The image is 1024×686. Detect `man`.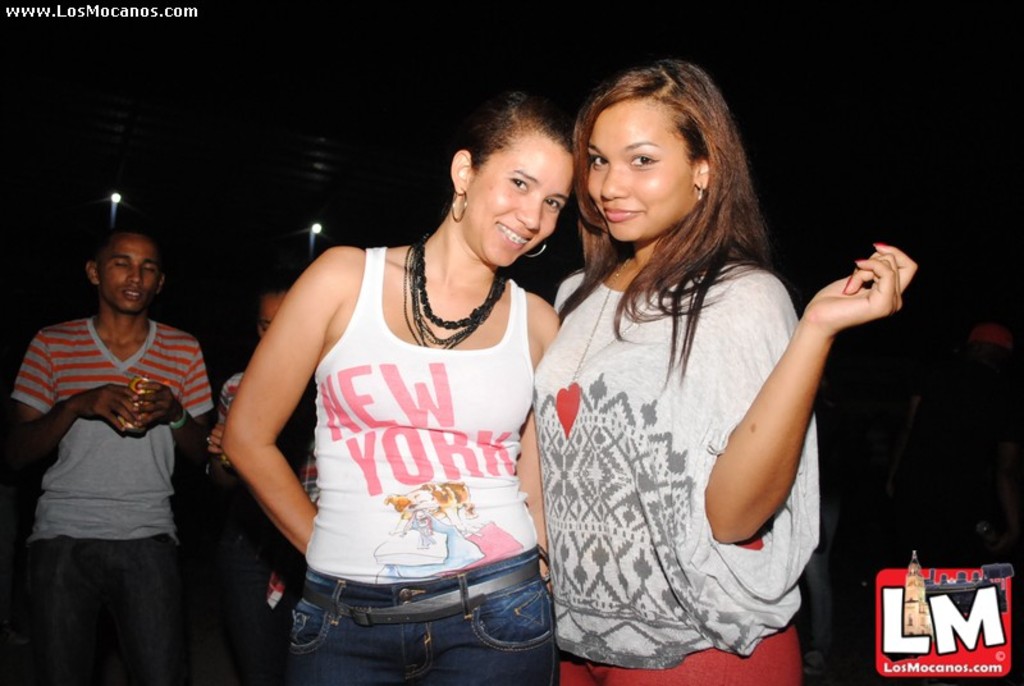
Detection: [5, 221, 216, 685].
